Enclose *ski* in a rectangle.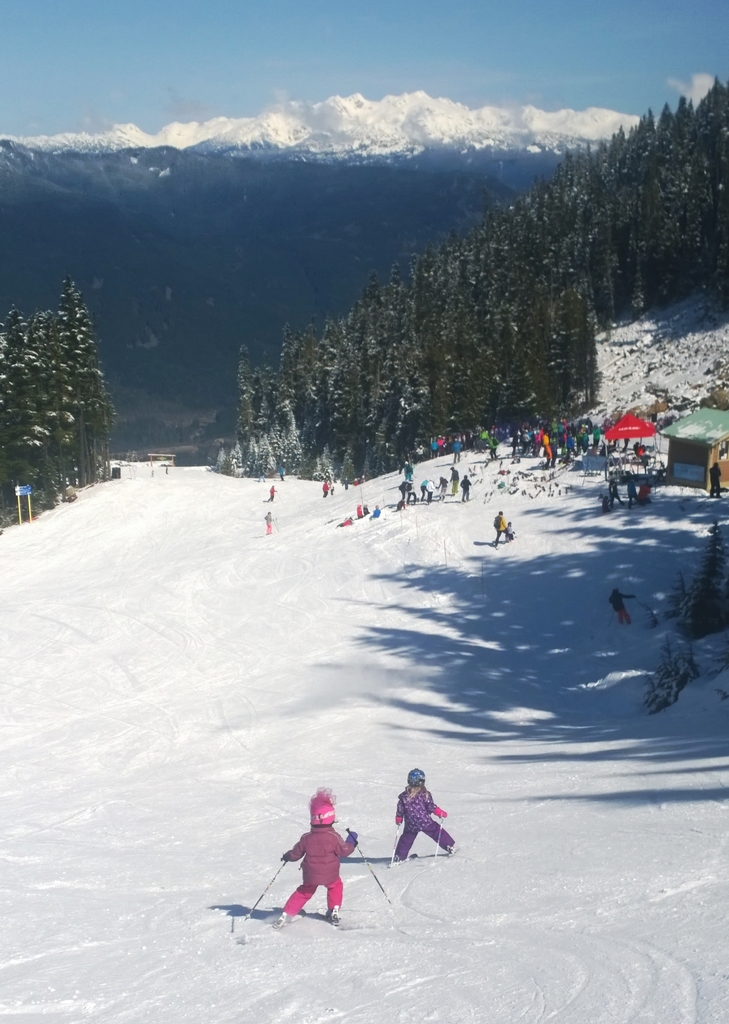
[442, 845, 461, 860].
